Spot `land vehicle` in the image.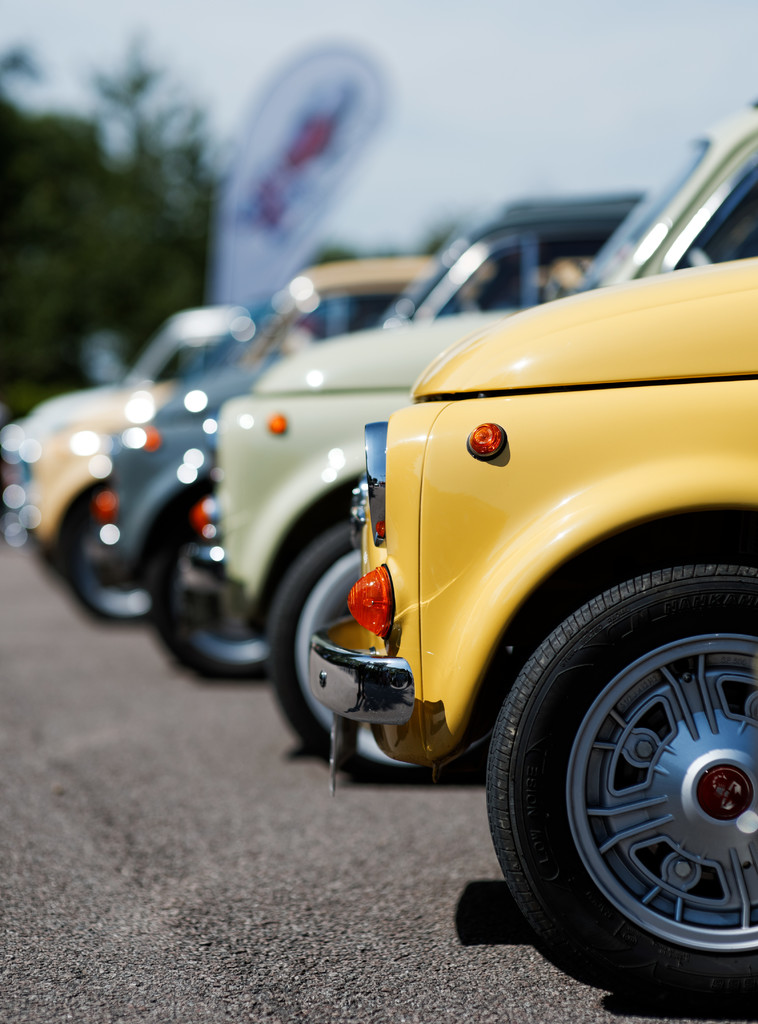
`land vehicle` found at {"x1": 0, "y1": 301, "x2": 250, "y2": 550}.
